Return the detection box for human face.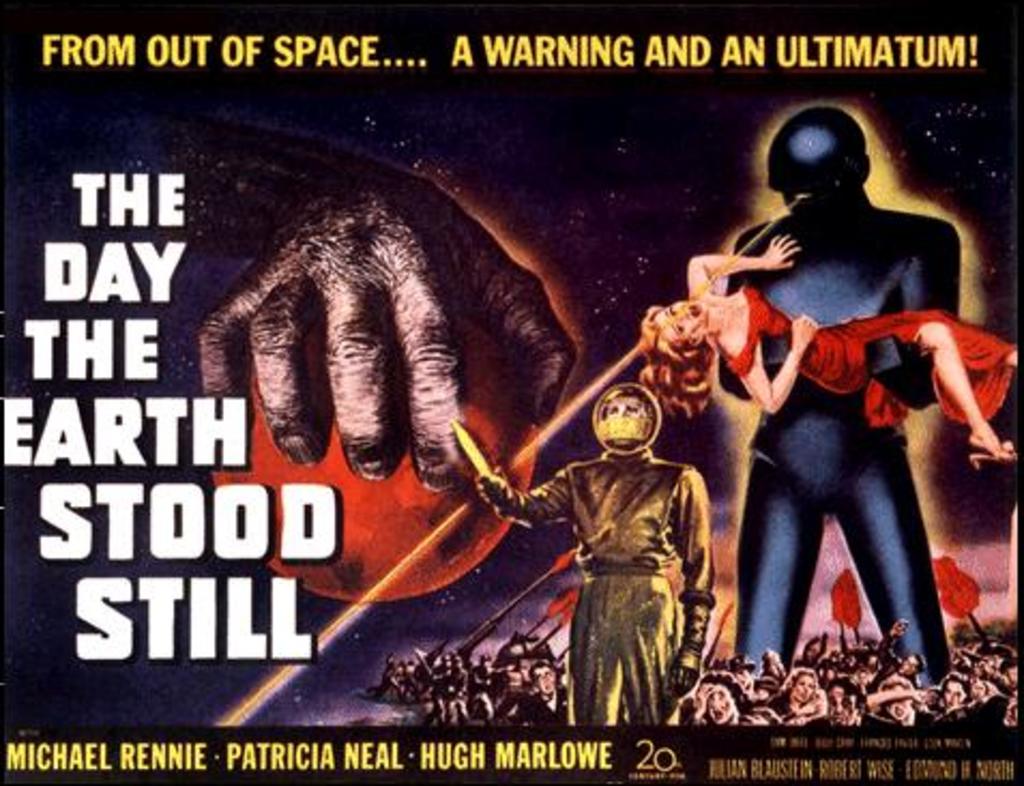
{"x1": 650, "y1": 296, "x2": 715, "y2": 339}.
